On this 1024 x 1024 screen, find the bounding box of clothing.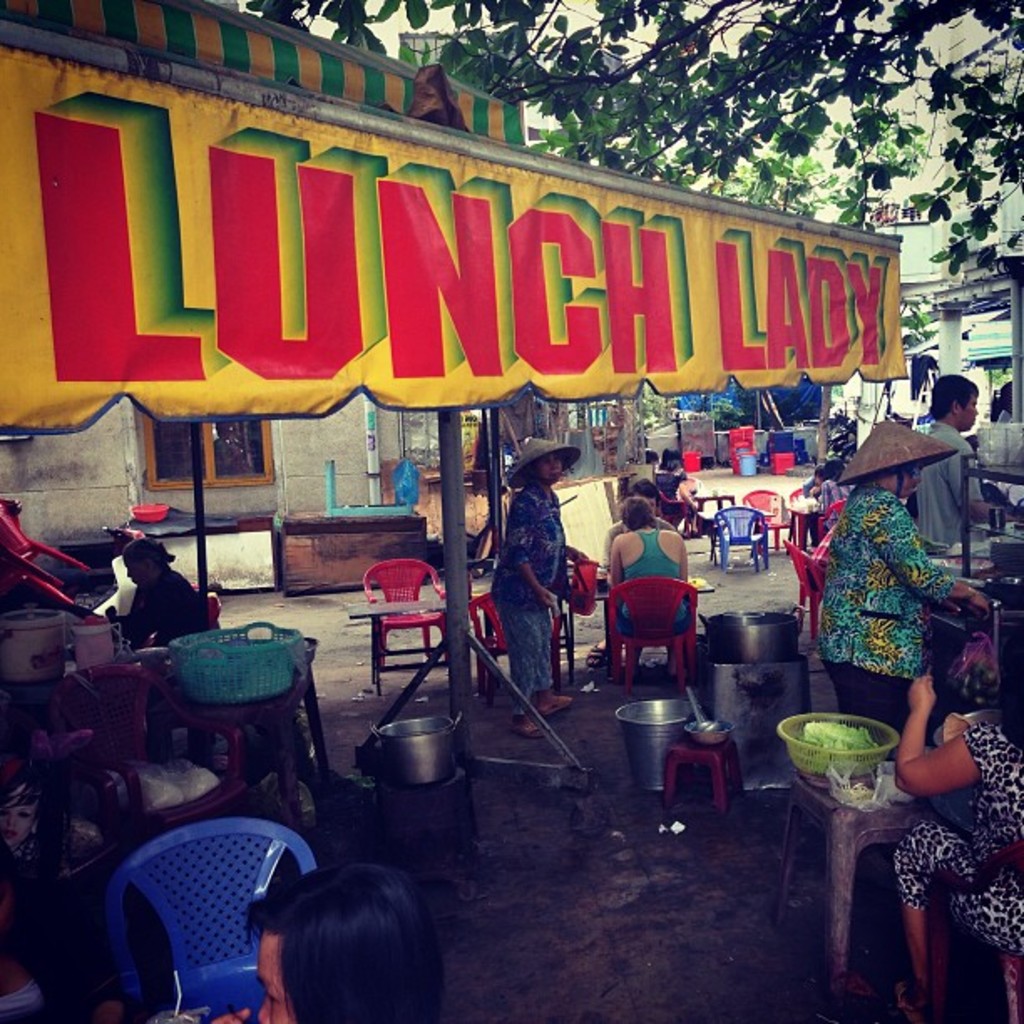
Bounding box: (x1=612, y1=519, x2=684, y2=622).
